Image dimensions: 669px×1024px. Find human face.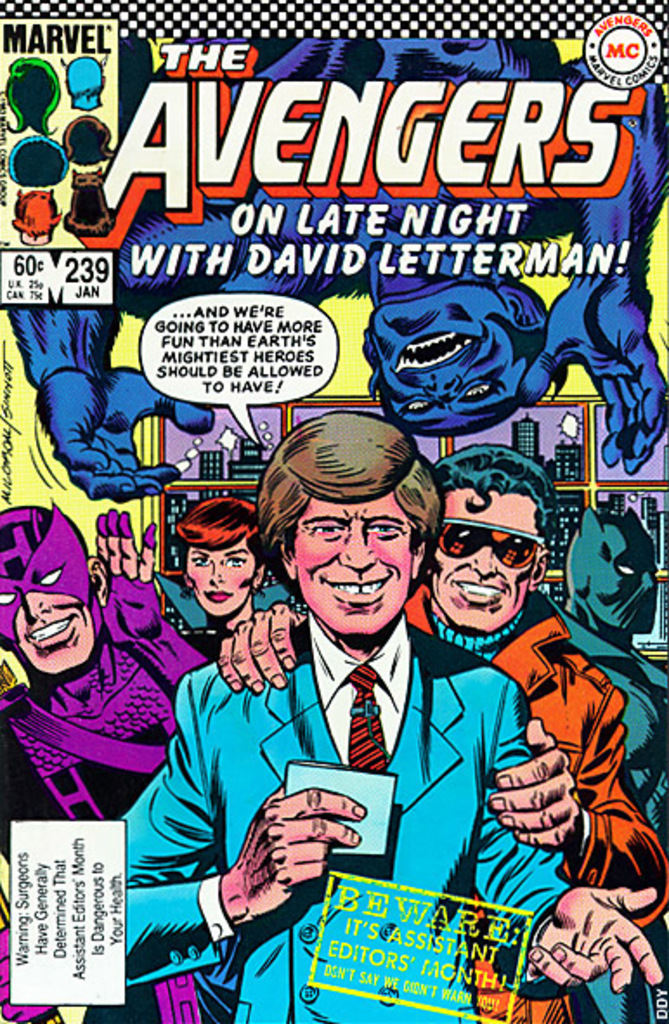
bbox(291, 487, 414, 636).
